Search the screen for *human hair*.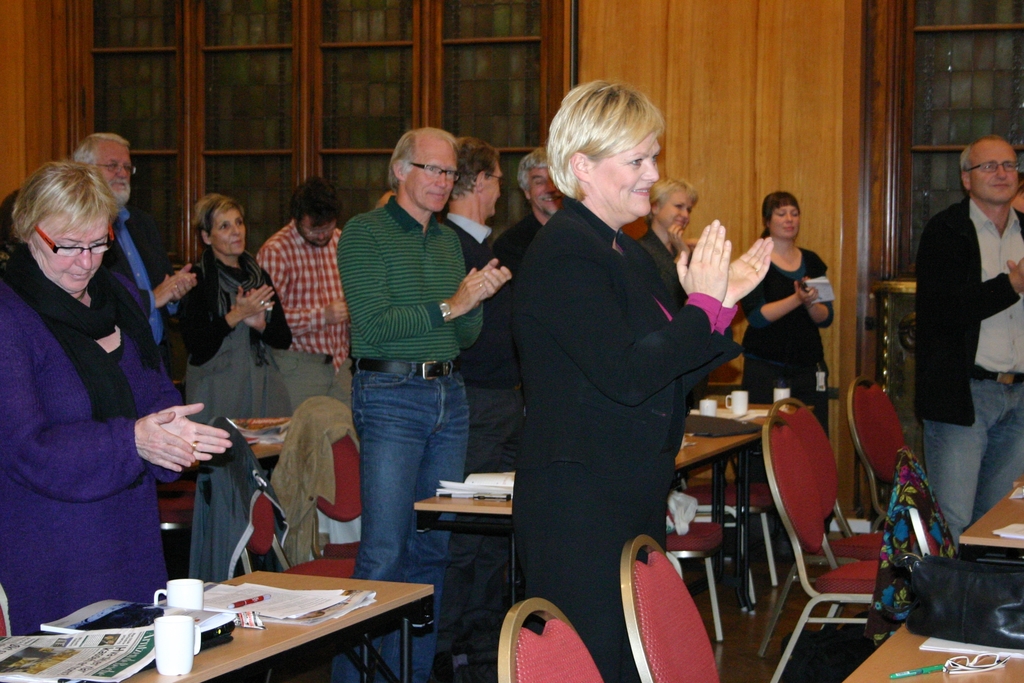
Found at 956, 148, 972, 173.
